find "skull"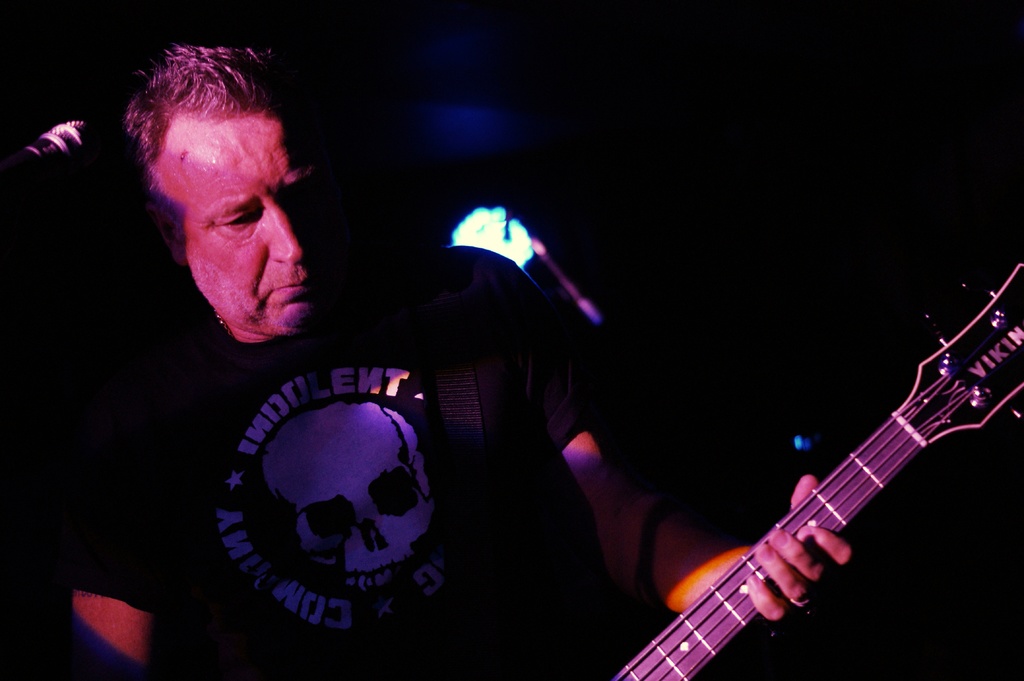
(x1=263, y1=401, x2=436, y2=587)
